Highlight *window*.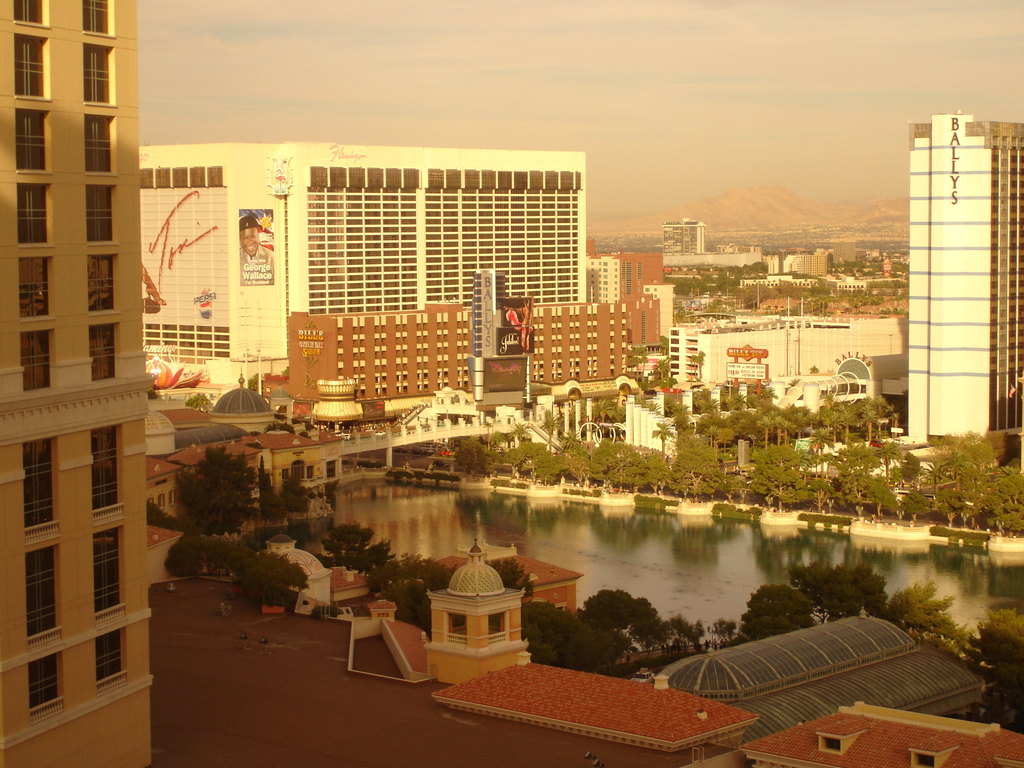
Highlighted region: x1=92, y1=252, x2=114, y2=311.
